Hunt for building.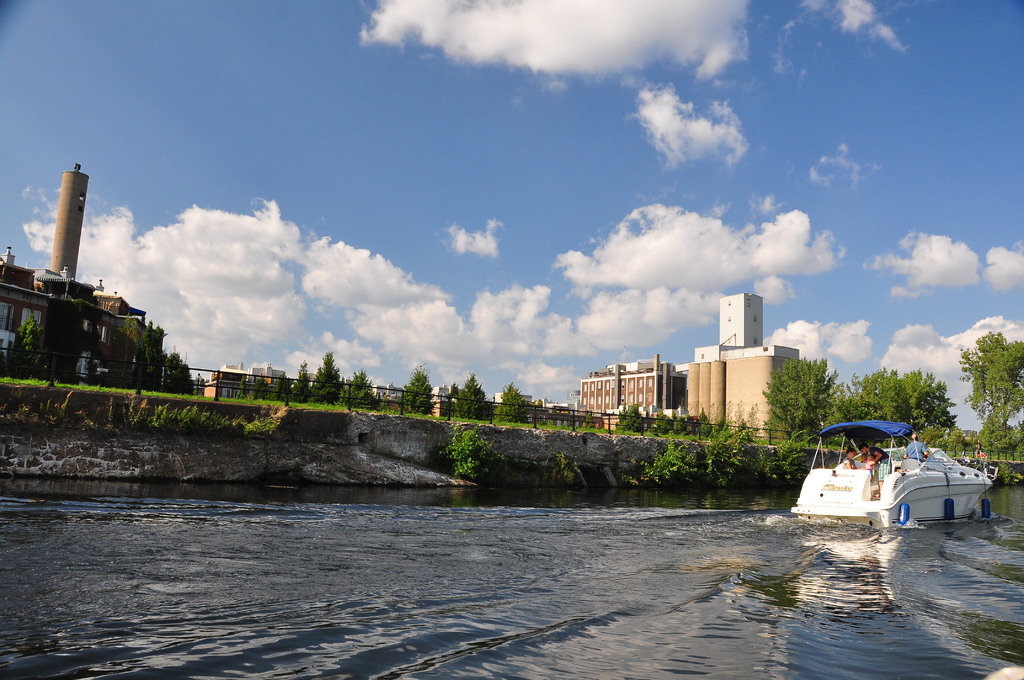
Hunted down at 687 294 802 441.
